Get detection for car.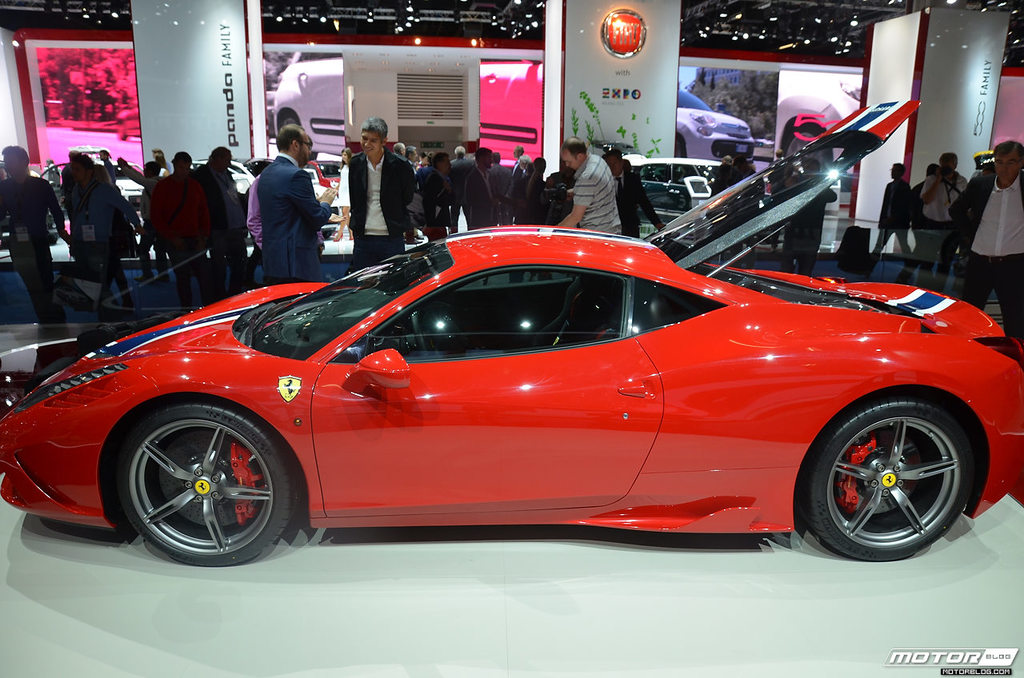
Detection: box=[42, 195, 1000, 582].
